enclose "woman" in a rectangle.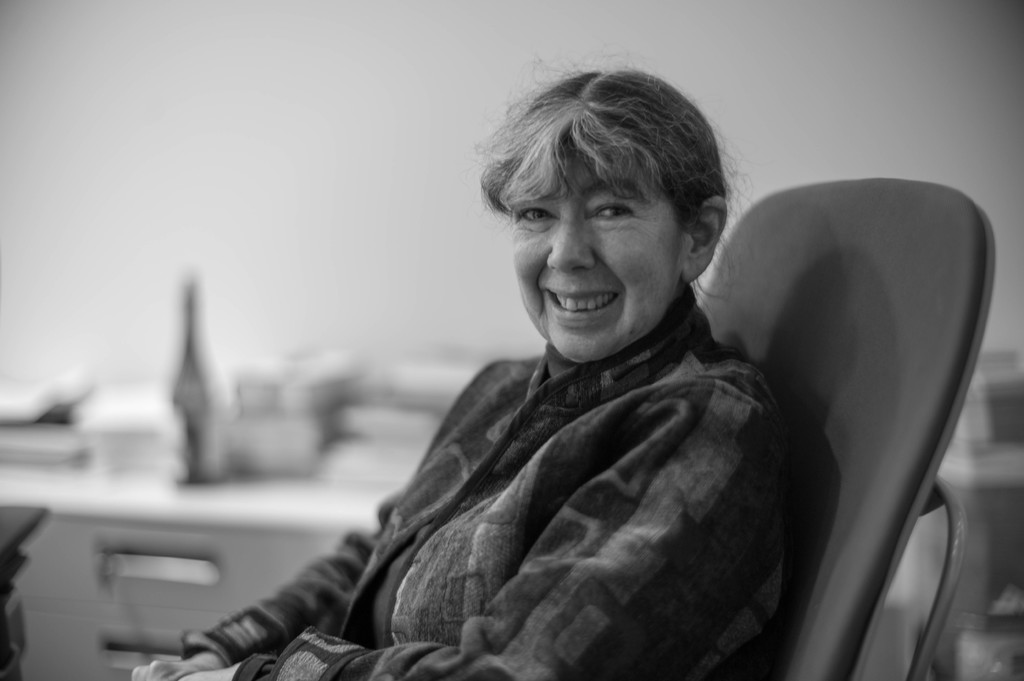
(x1=134, y1=51, x2=800, y2=680).
